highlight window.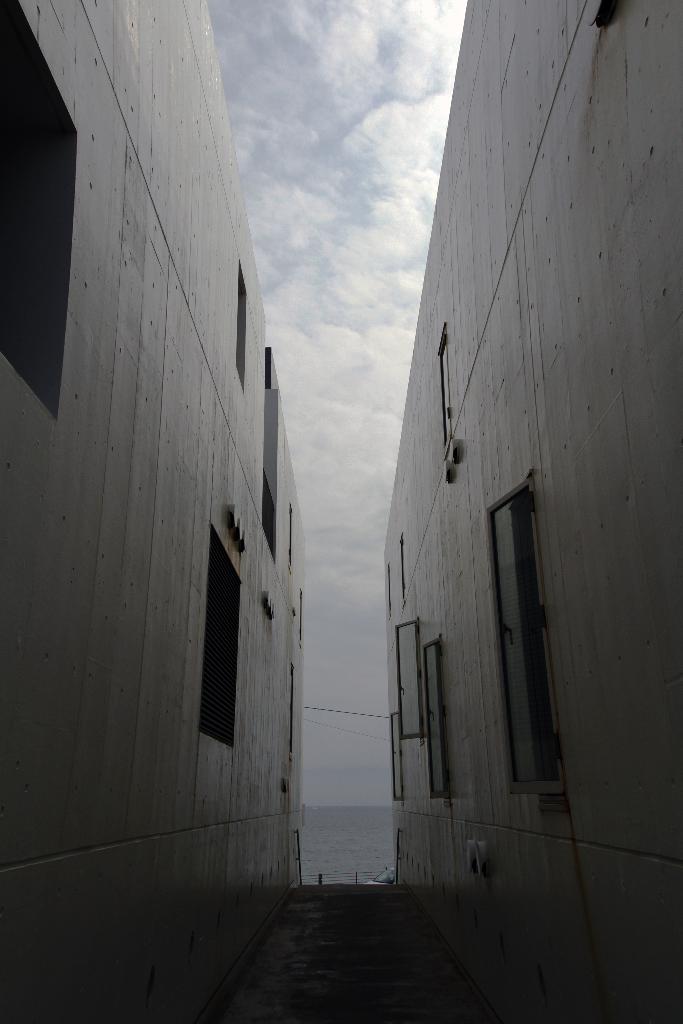
Highlighted region: box=[391, 615, 421, 739].
